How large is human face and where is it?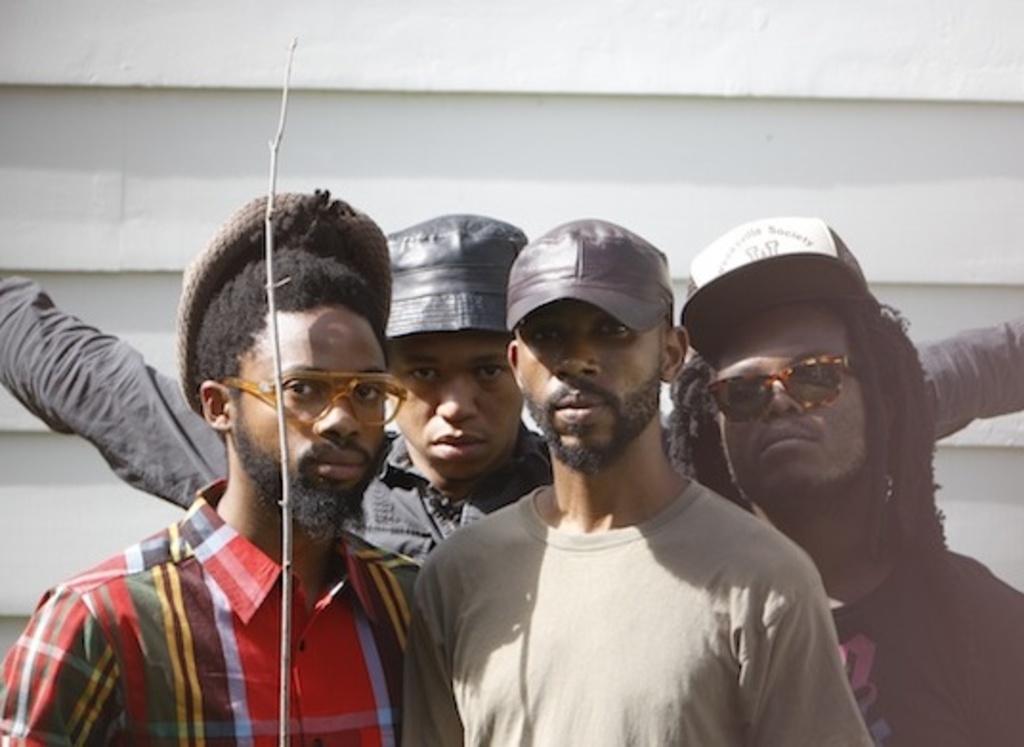
Bounding box: 514,294,671,457.
